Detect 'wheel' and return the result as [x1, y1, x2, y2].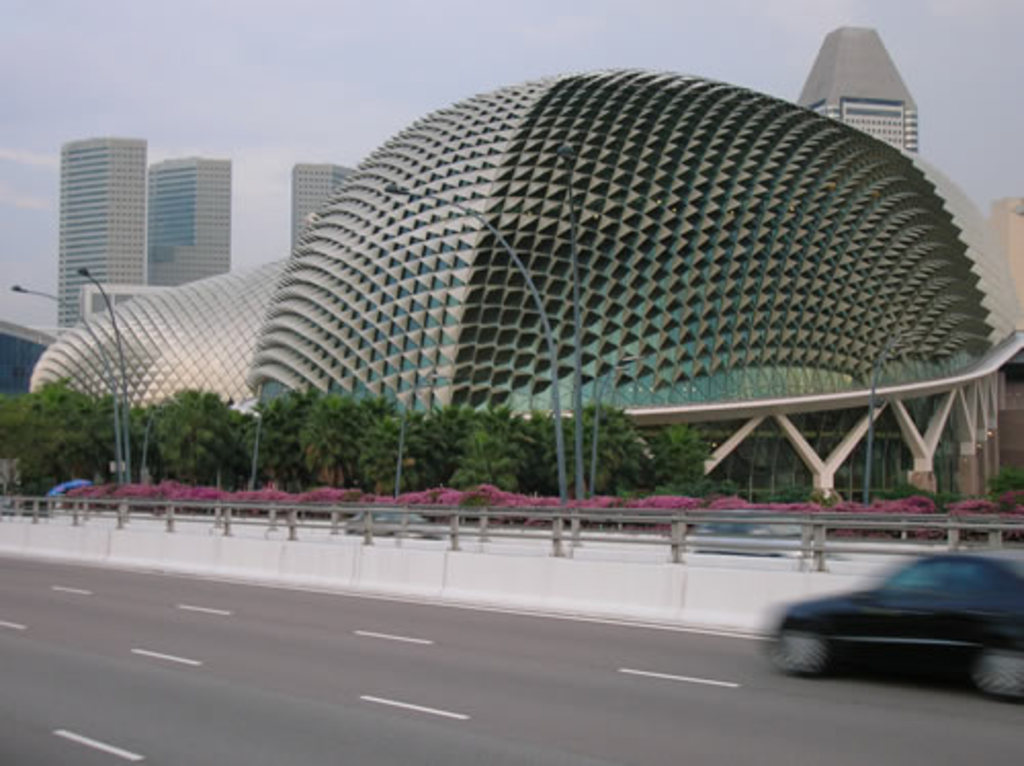
[776, 629, 844, 674].
